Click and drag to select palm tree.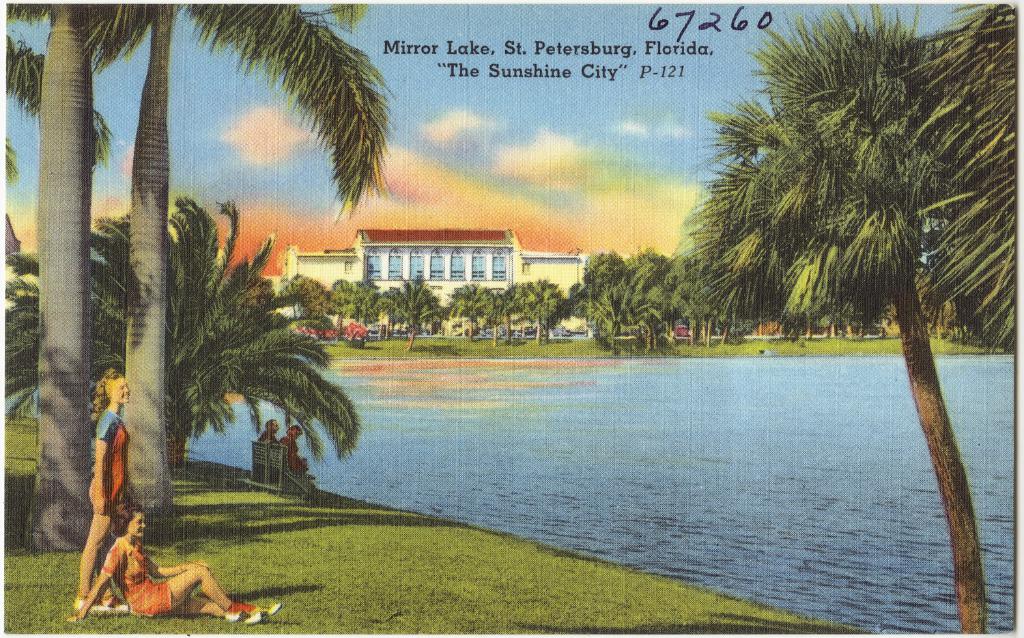
Selection: BBox(83, 1, 341, 502).
